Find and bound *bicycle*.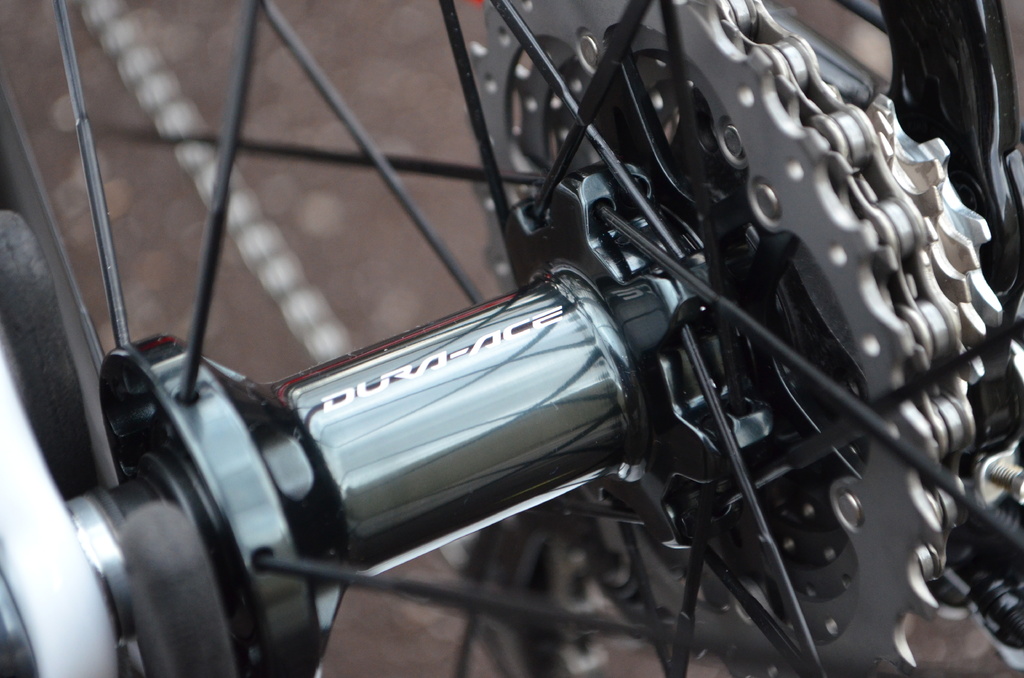
Bound: pyautogui.locateOnScreen(49, 15, 1023, 677).
